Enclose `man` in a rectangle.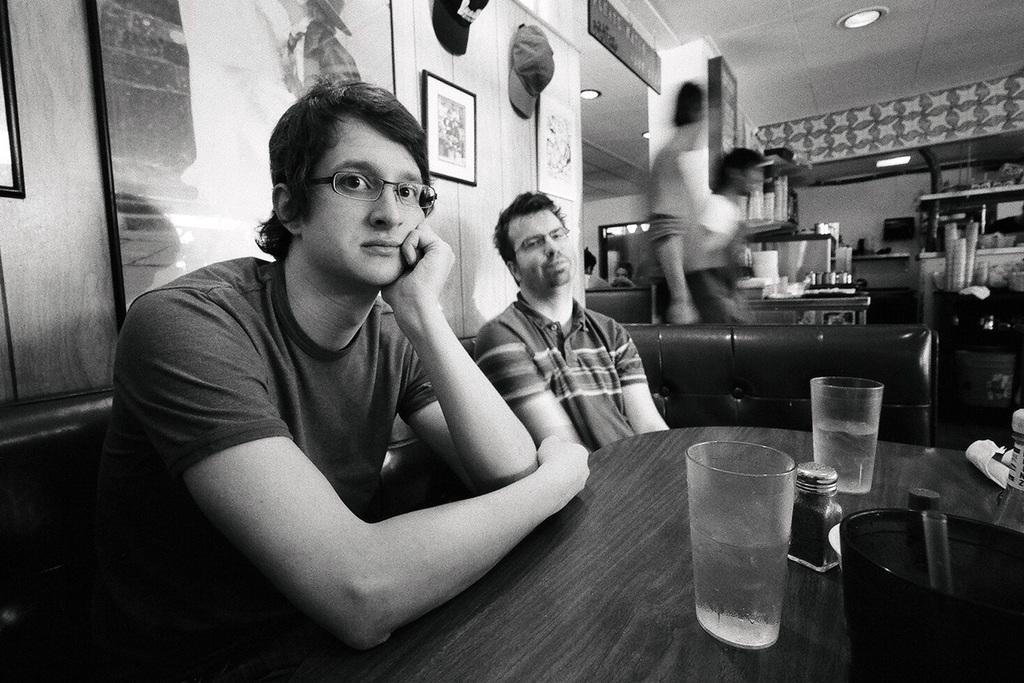
481, 194, 669, 454.
